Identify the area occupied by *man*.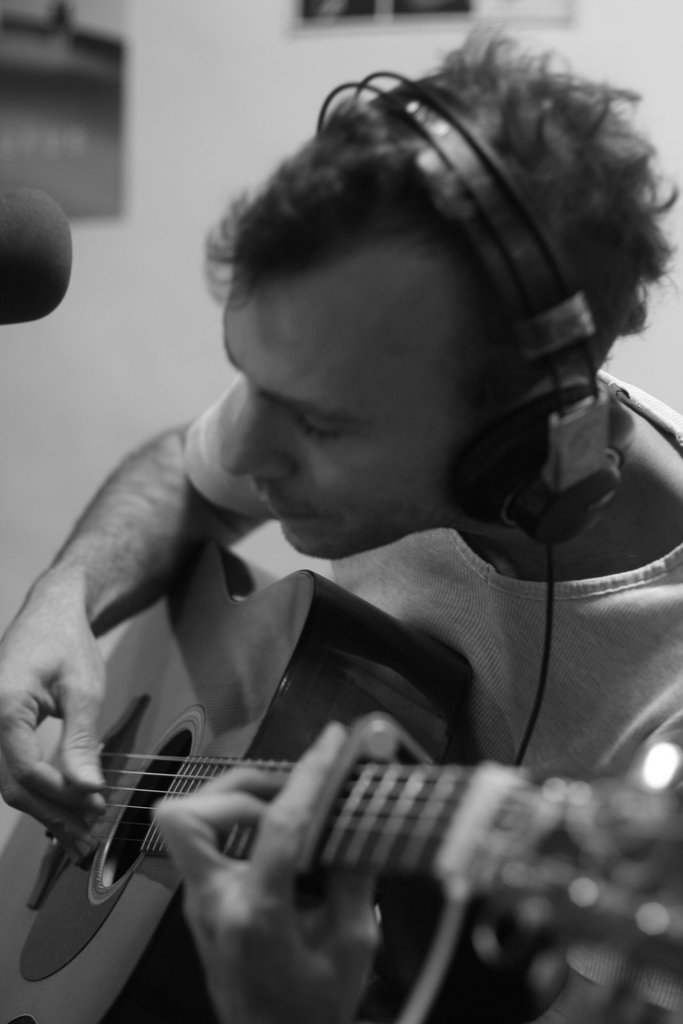
Area: crop(28, 23, 682, 1023).
